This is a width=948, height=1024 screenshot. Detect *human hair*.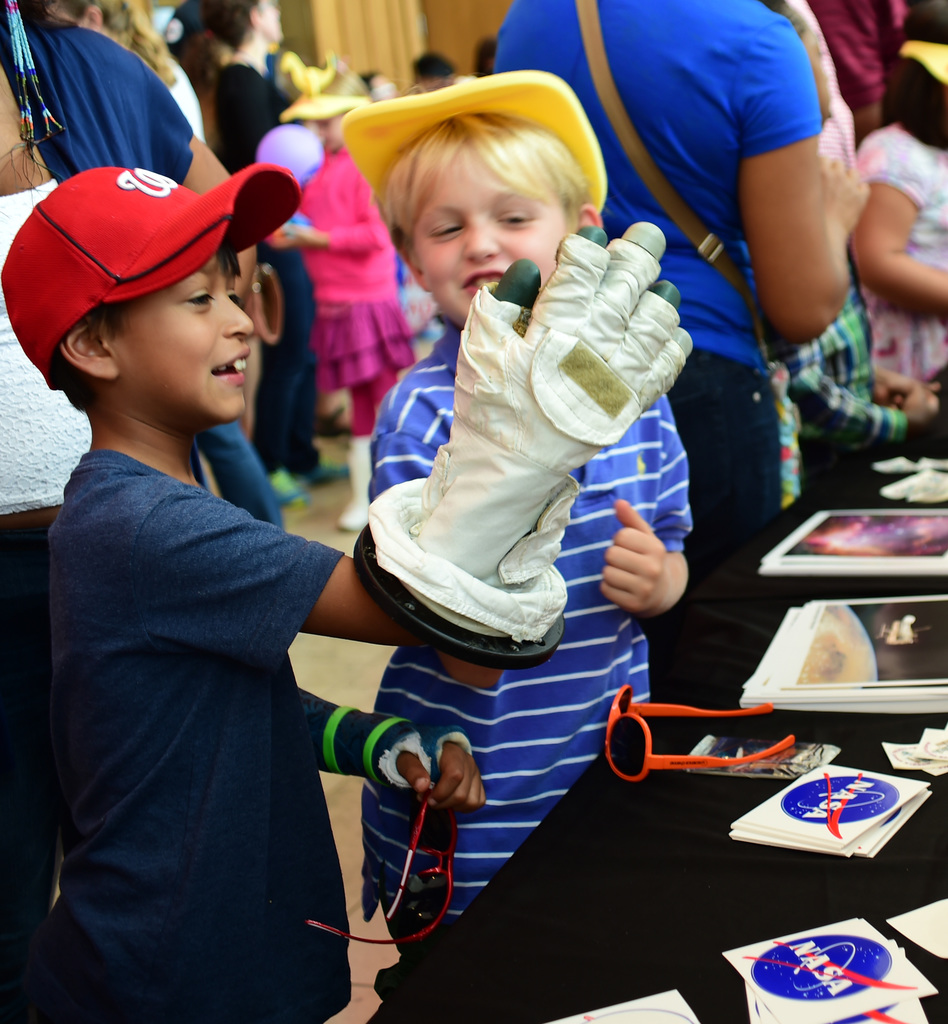
select_region(49, 234, 243, 410).
